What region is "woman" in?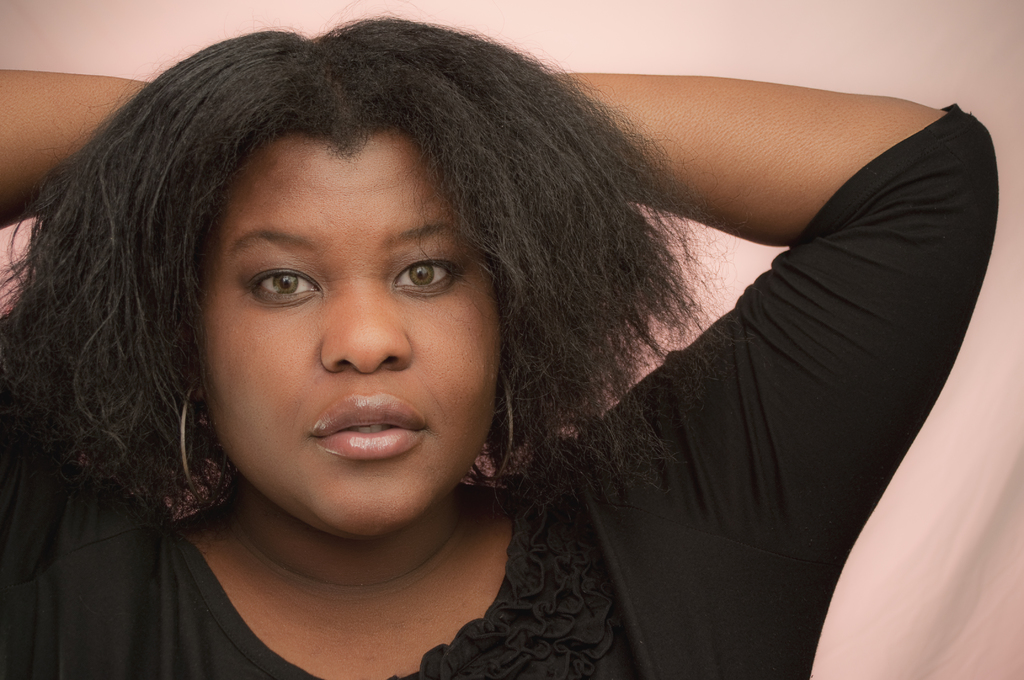
locate(0, 12, 1000, 679).
